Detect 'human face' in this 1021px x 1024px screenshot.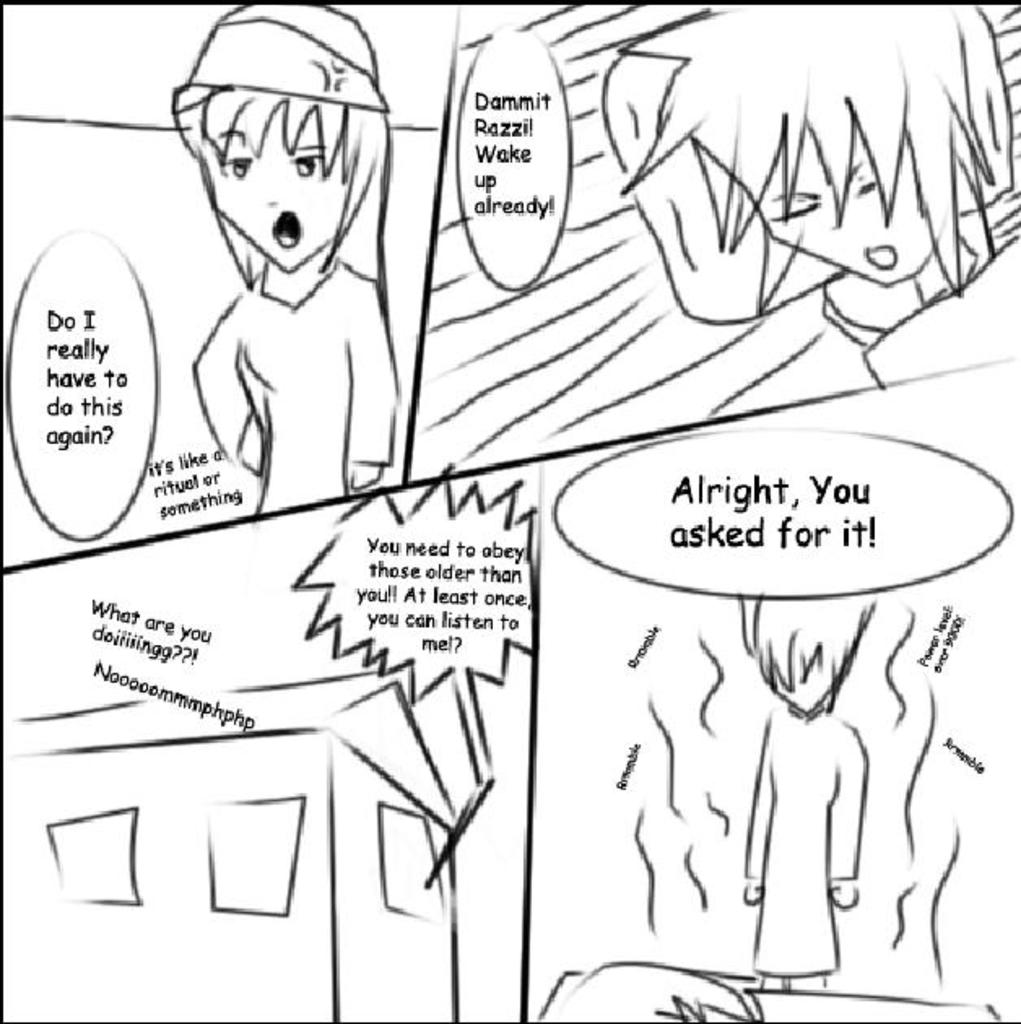
Detection: [772, 642, 828, 712].
